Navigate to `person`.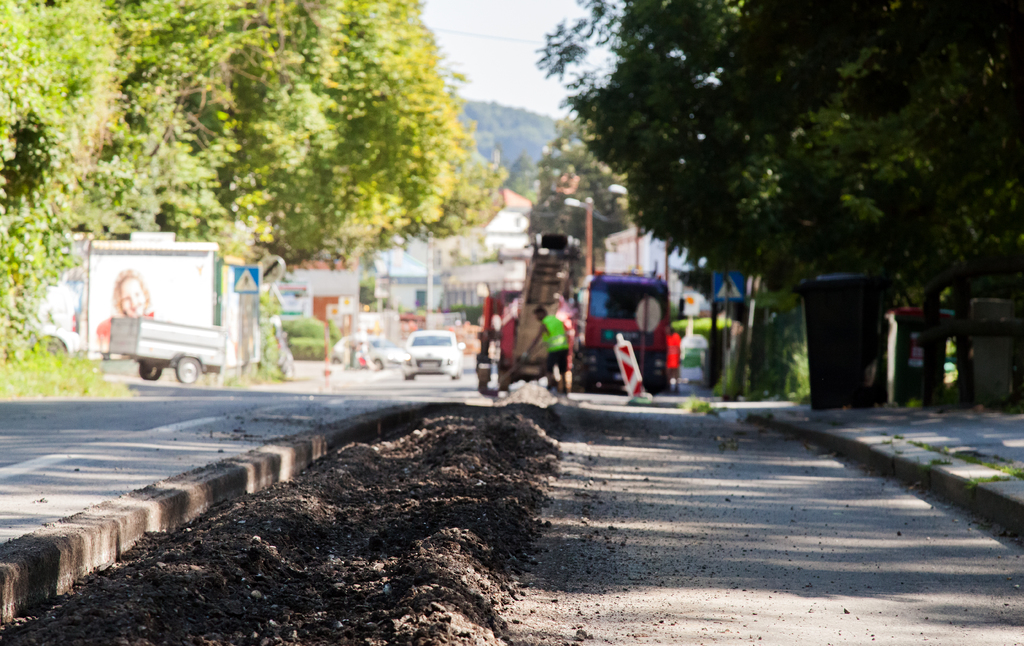
Navigation target: x1=527, y1=304, x2=574, y2=391.
